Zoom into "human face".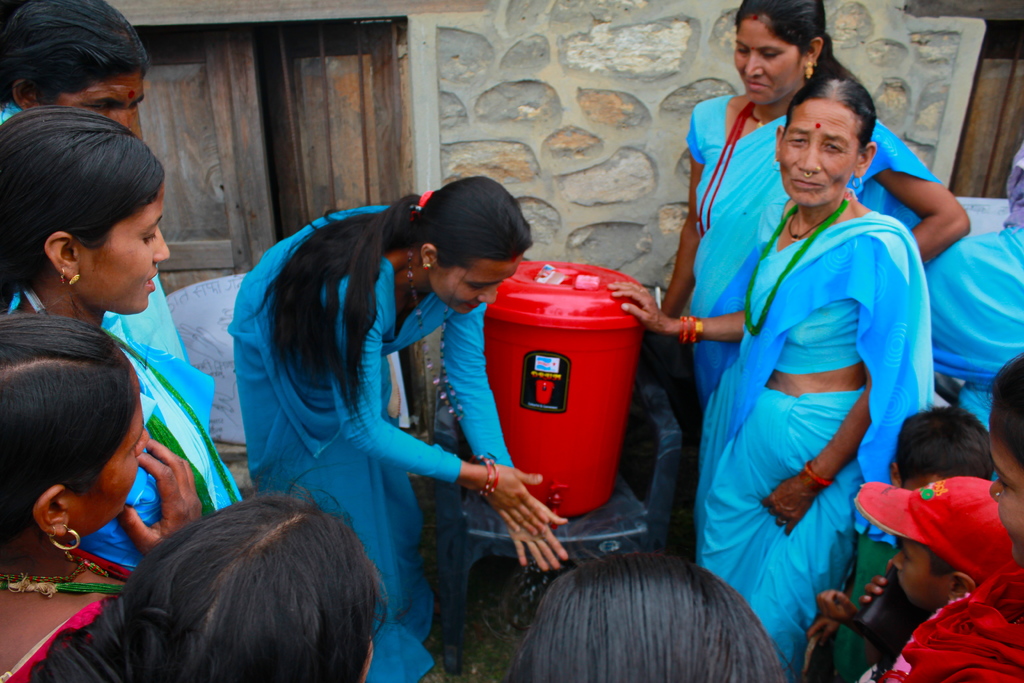
Zoom target: l=991, t=431, r=1023, b=566.
